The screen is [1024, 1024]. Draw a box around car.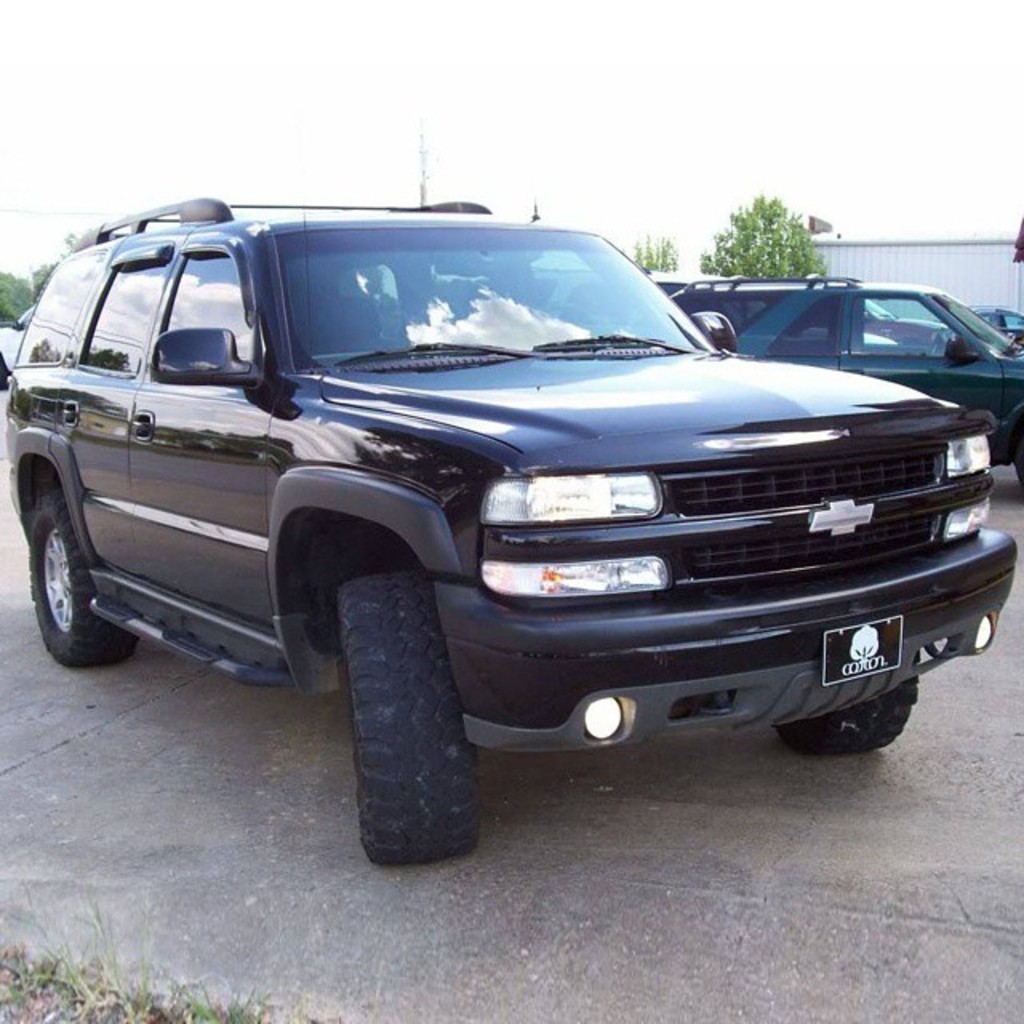
<region>981, 302, 1022, 344</region>.
